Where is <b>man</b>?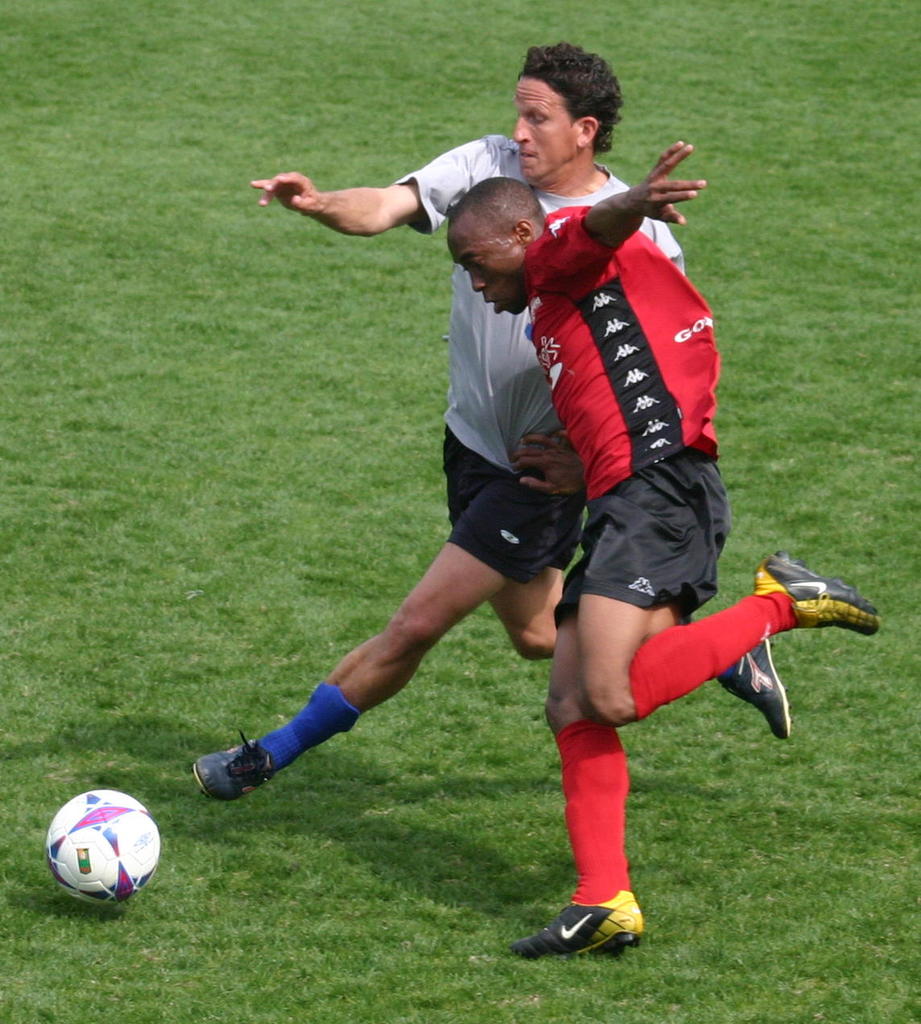
{"x1": 444, "y1": 138, "x2": 882, "y2": 959}.
